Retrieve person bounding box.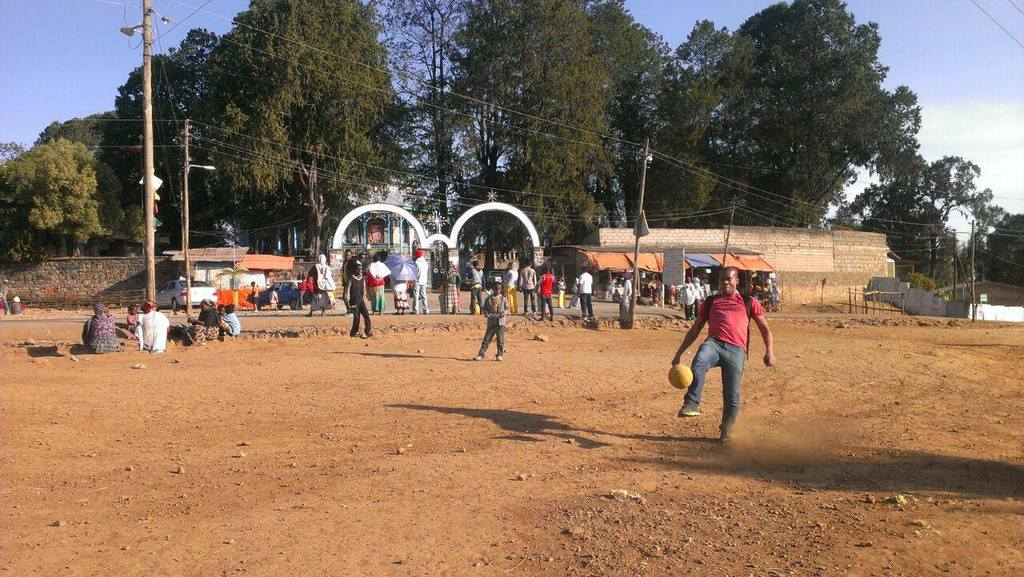
Bounding box: (left=574, top=264, right=592, bottom=319).
